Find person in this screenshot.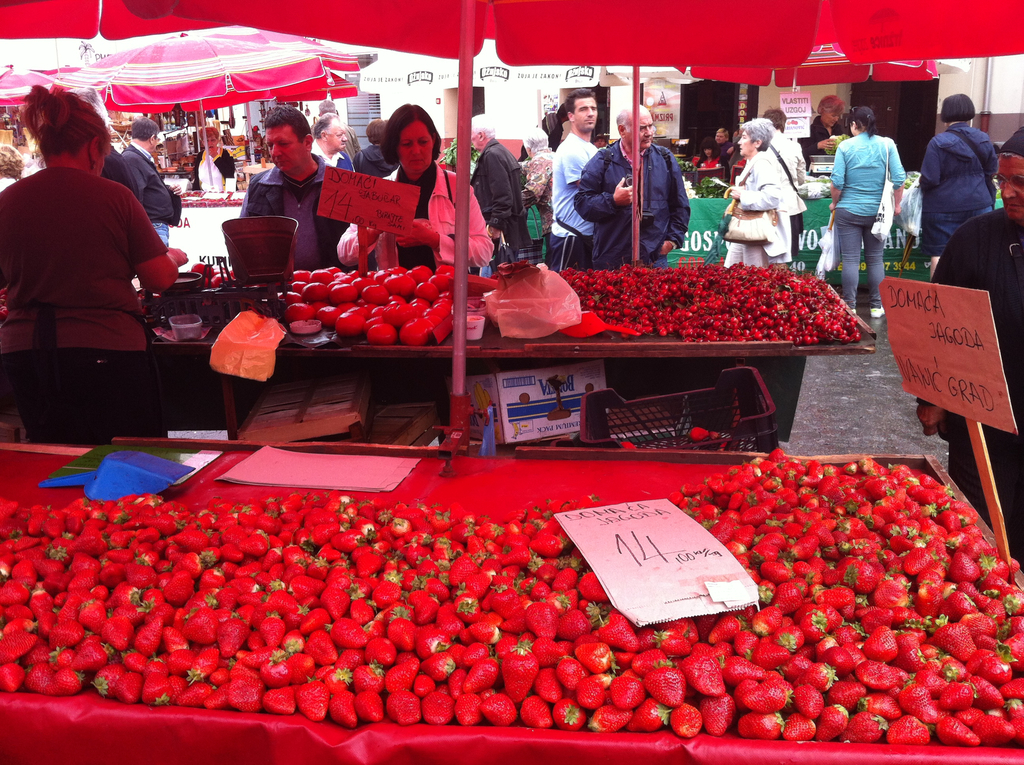
The bounding box for person is left=463, top=109, right=521, bottom=260.
